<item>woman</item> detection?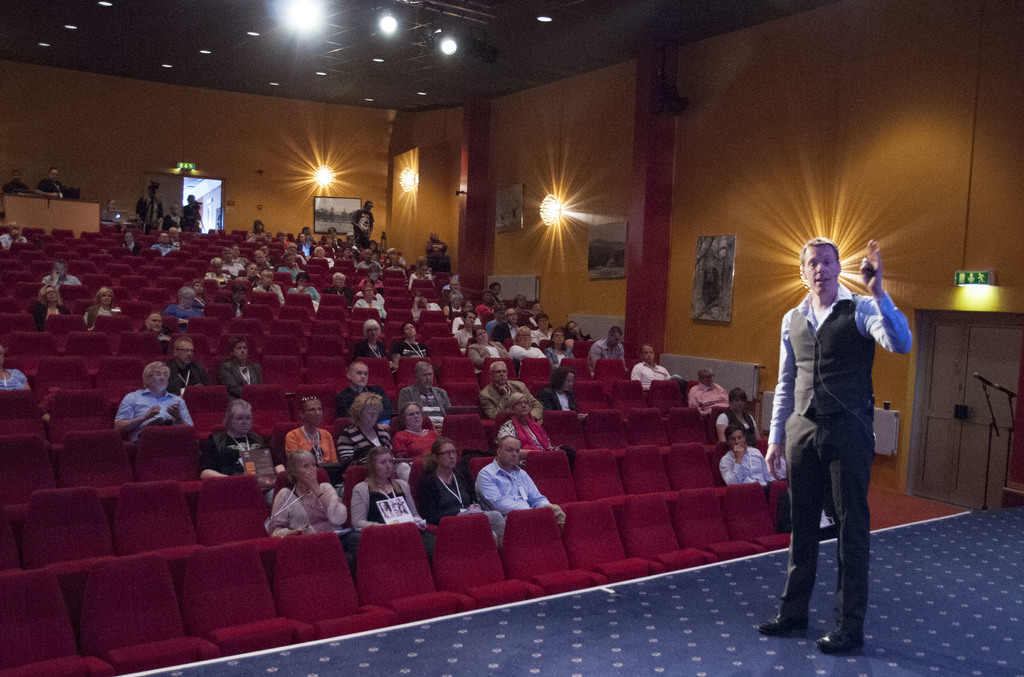
493 390 563 473
